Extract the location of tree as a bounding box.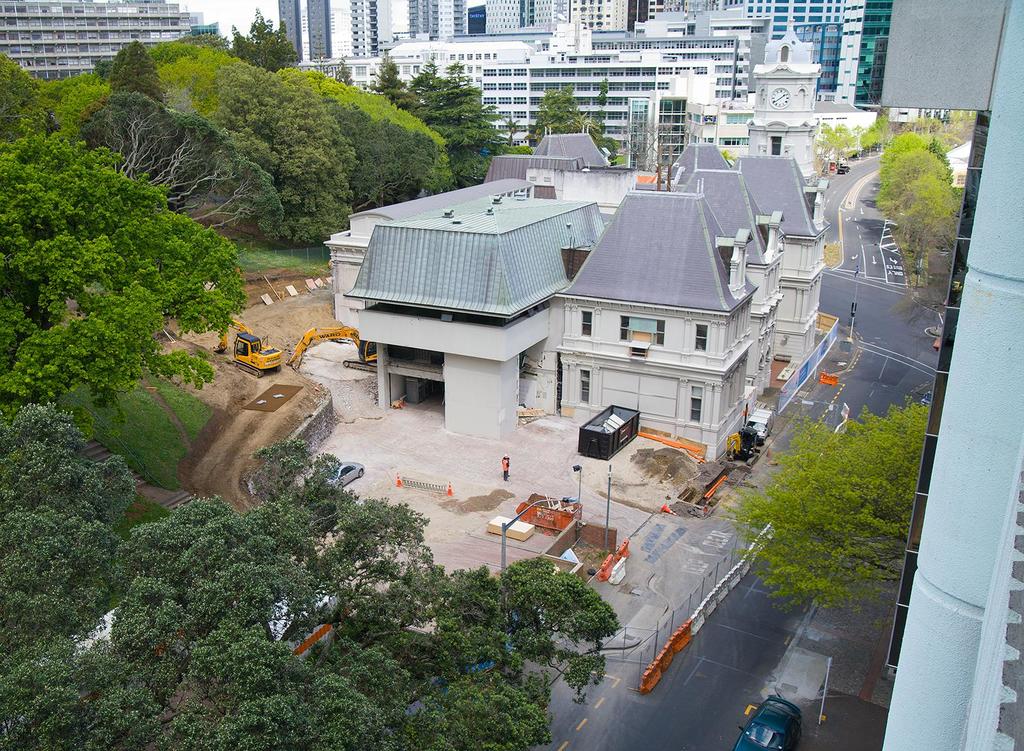
locate(732, 389, 921, 610).
